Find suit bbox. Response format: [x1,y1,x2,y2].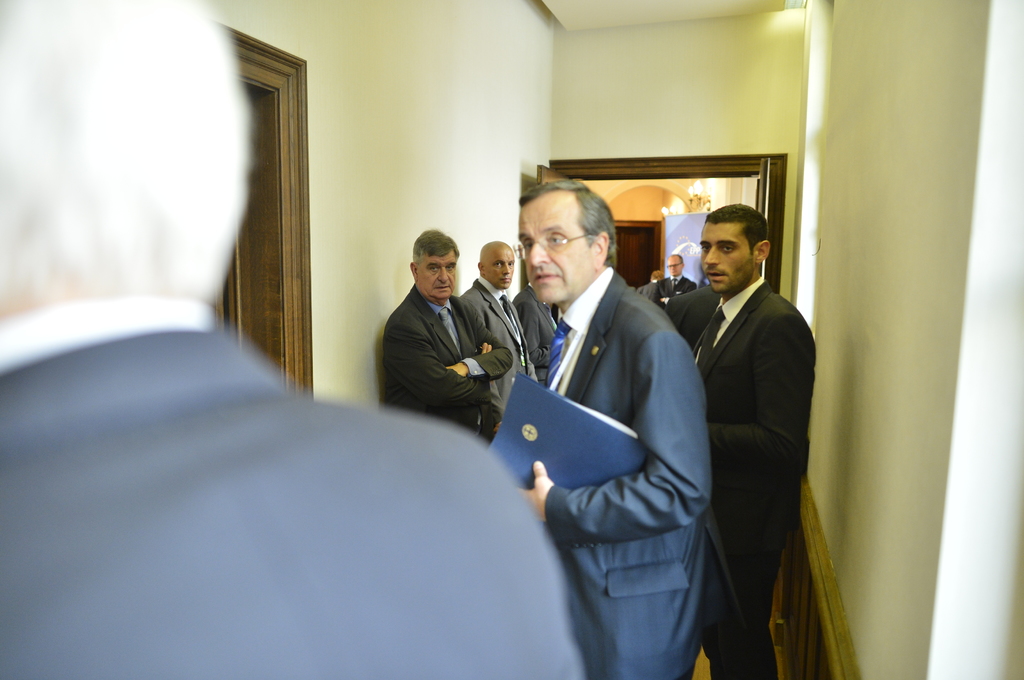
[541,264,710,679].
